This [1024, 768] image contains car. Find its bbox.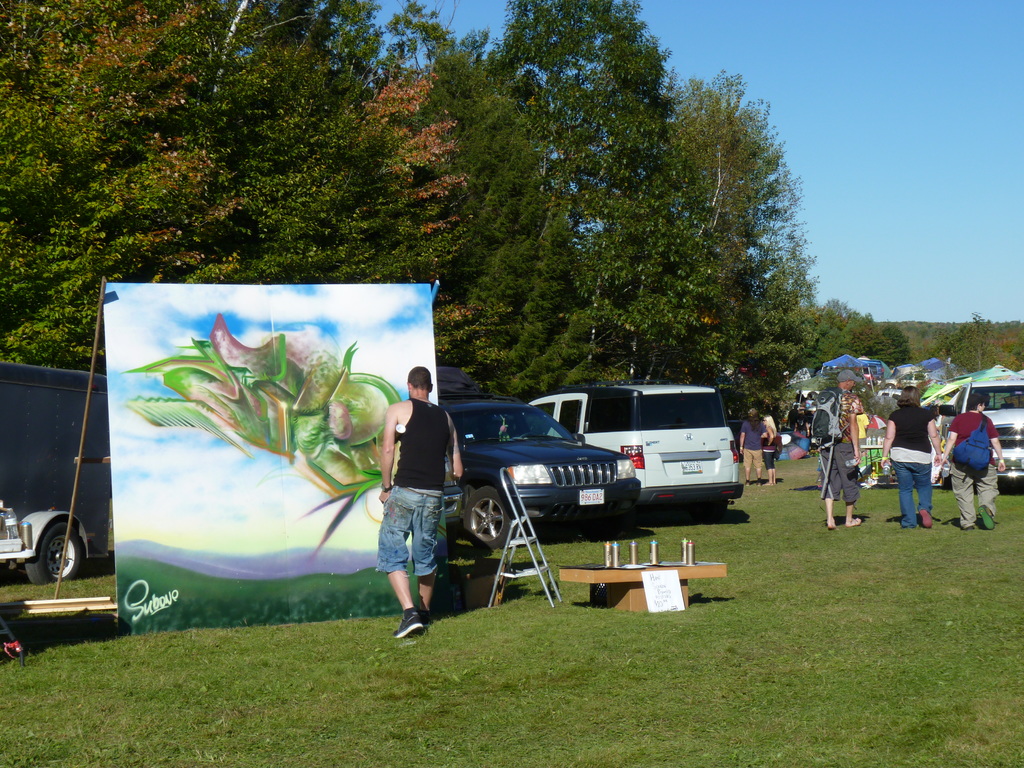
select_region(428, 403, 640, 538).
